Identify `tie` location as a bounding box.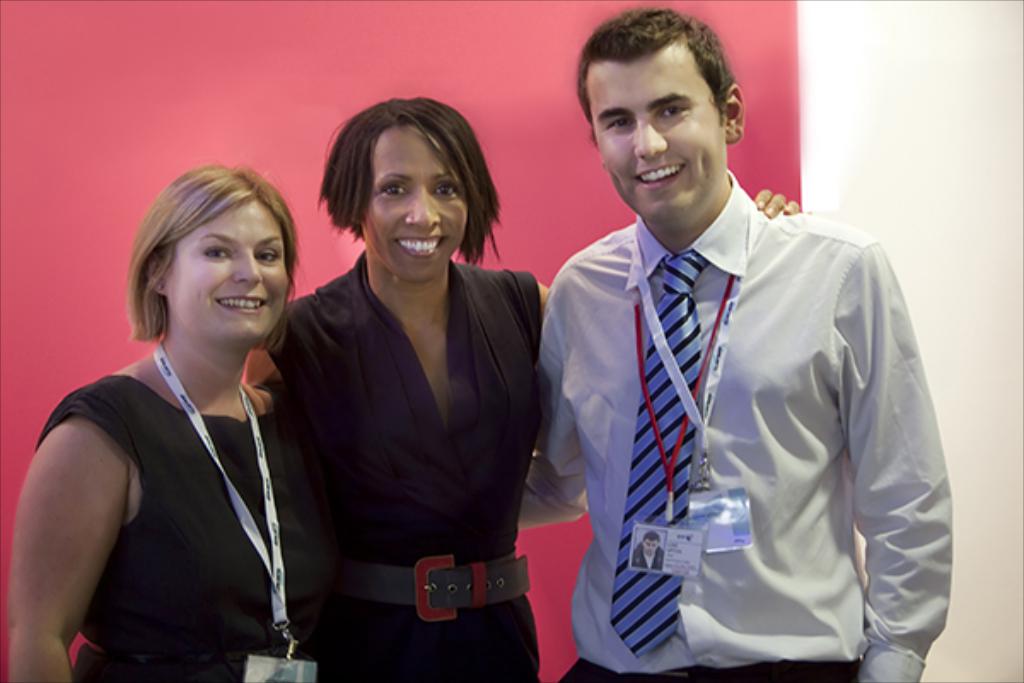
rect(602, 253, 710, 656).
